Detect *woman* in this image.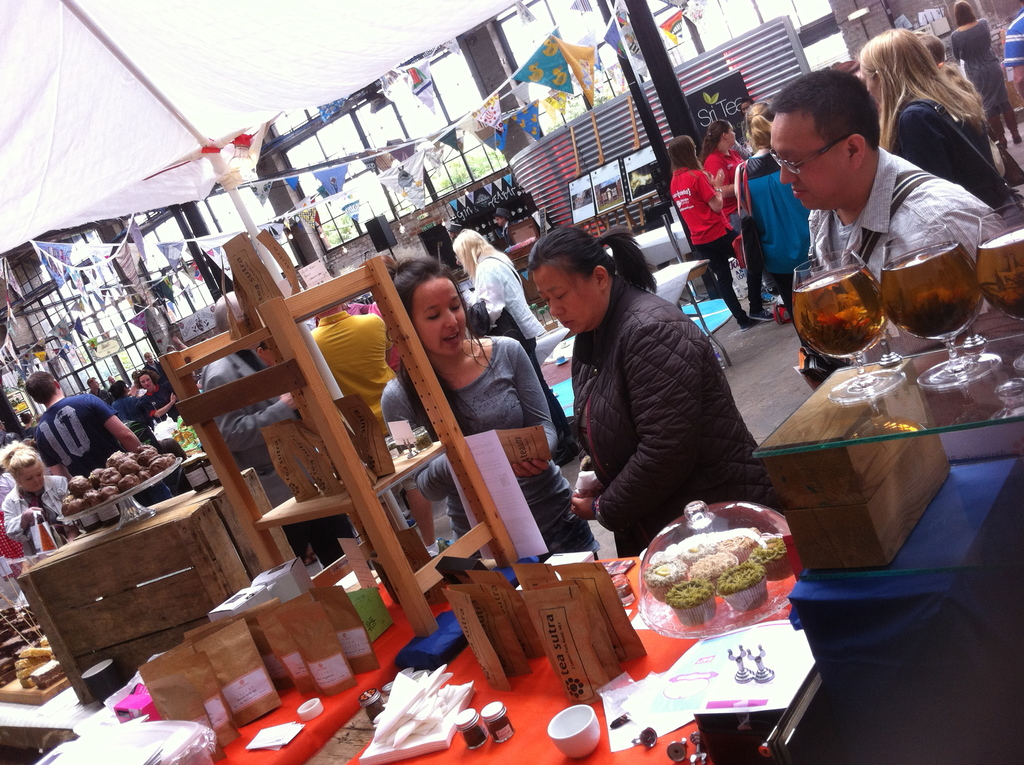
Detection: rect(382, 259, 590, 553).
